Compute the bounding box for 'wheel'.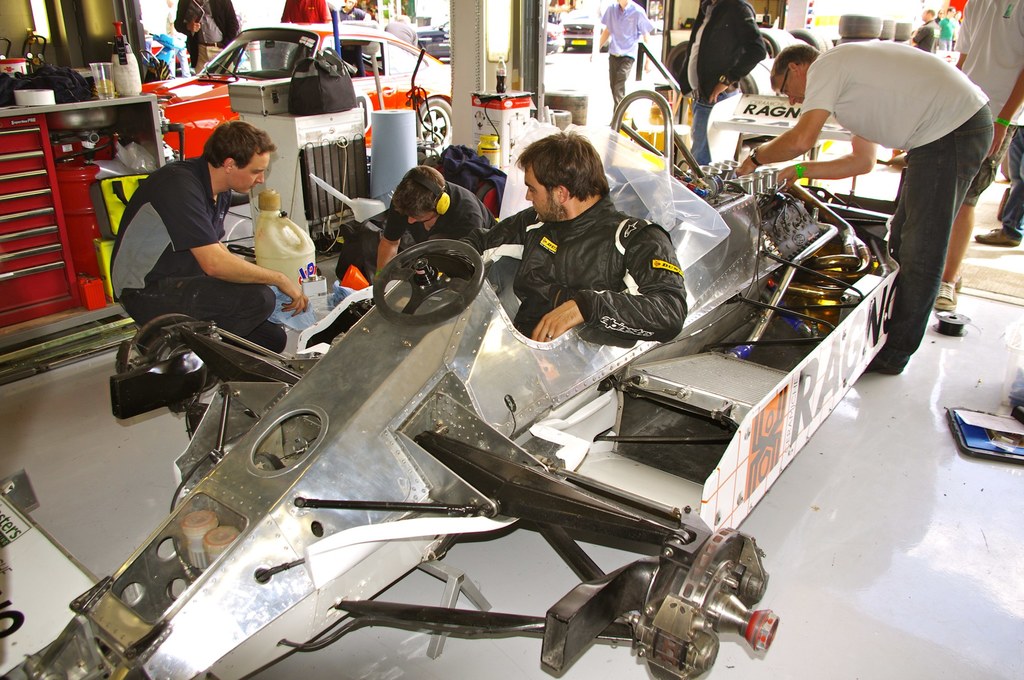
{"left": 380, "top": 250, "right": 487, "bottom": 320}.
